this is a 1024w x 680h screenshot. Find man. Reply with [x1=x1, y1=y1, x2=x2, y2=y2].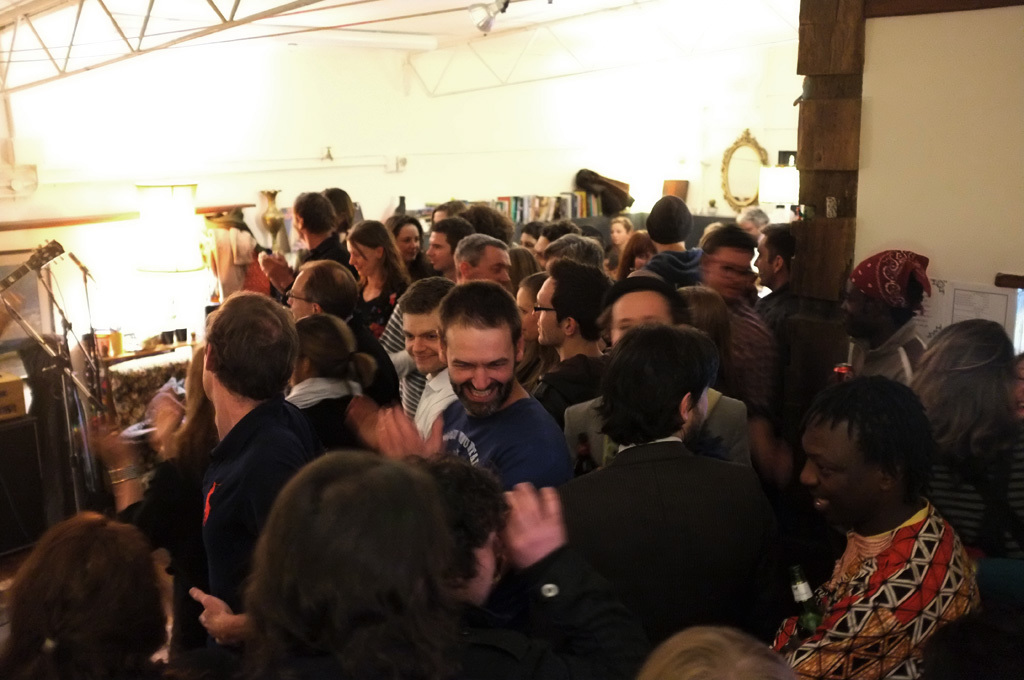
[x1=556, y1=323, x2=799, y2=653].
